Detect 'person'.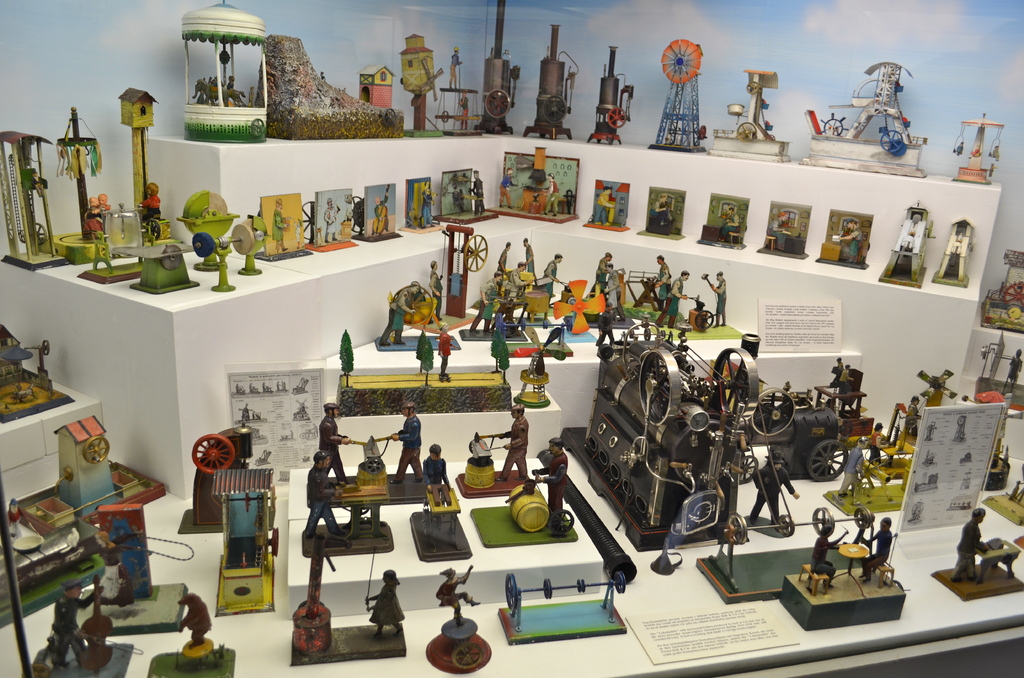
Detected at bbox=[593, 249, 609, 287].
